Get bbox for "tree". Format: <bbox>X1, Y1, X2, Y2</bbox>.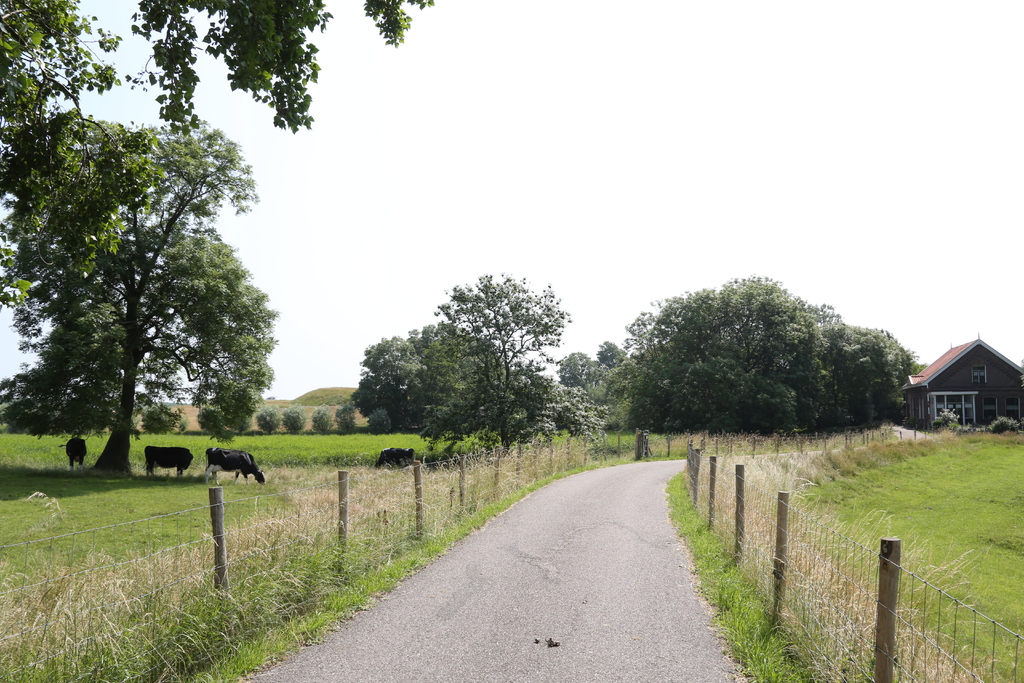
<bbox>605, 278, 925, 427</bbox>.
